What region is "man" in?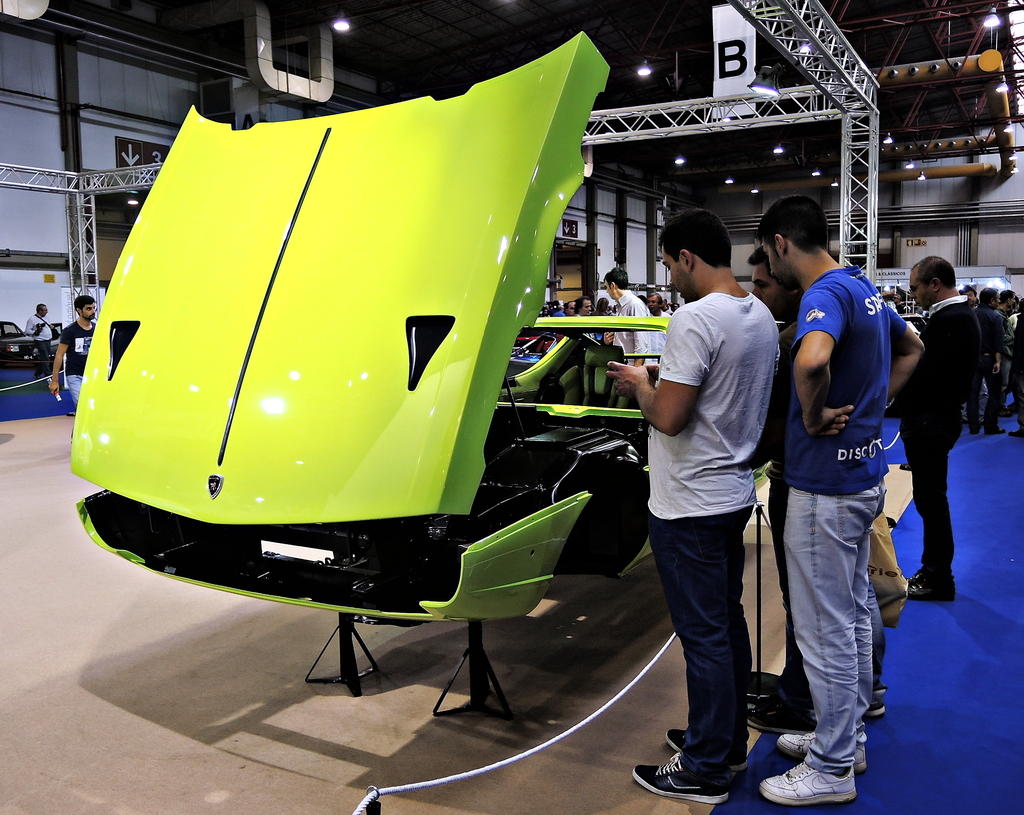
996, 285, 1018, 315.
